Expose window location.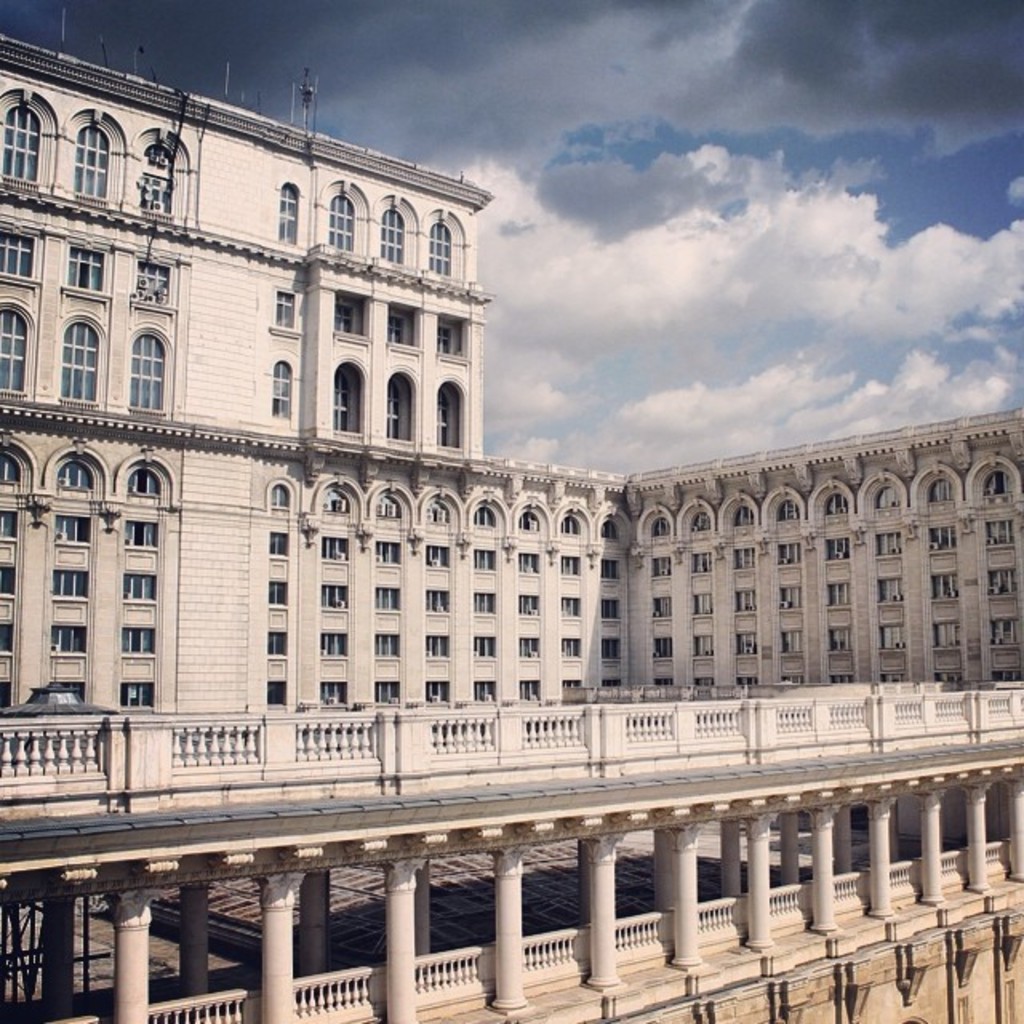
Exposed at [left=653, top=517, right=667, bottom=531].
